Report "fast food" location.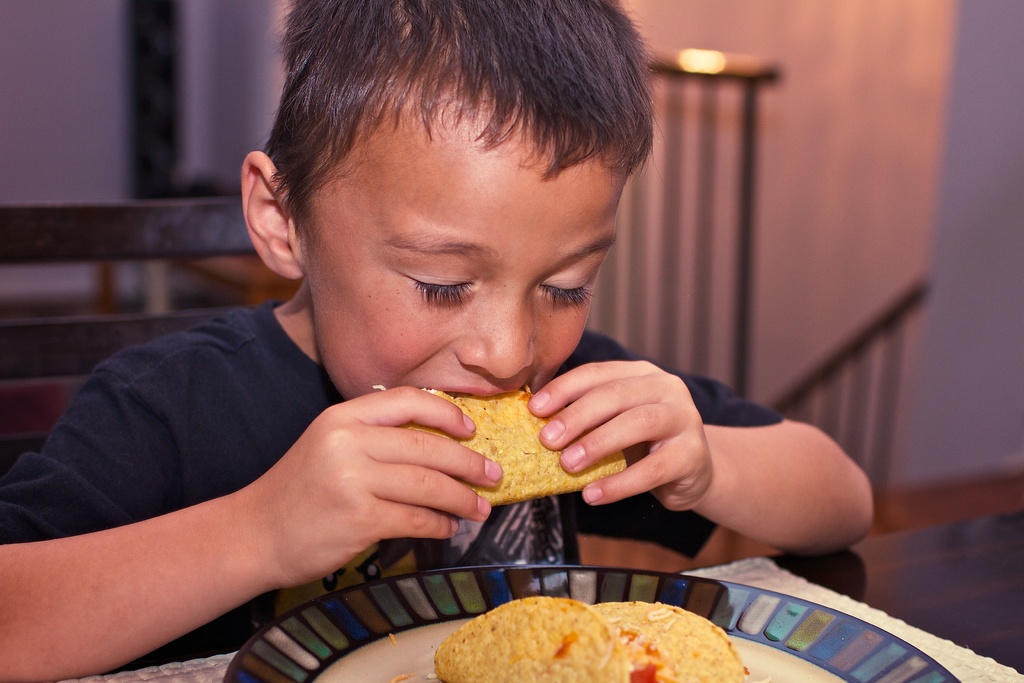
Report: (591, 599, 753, 682).
